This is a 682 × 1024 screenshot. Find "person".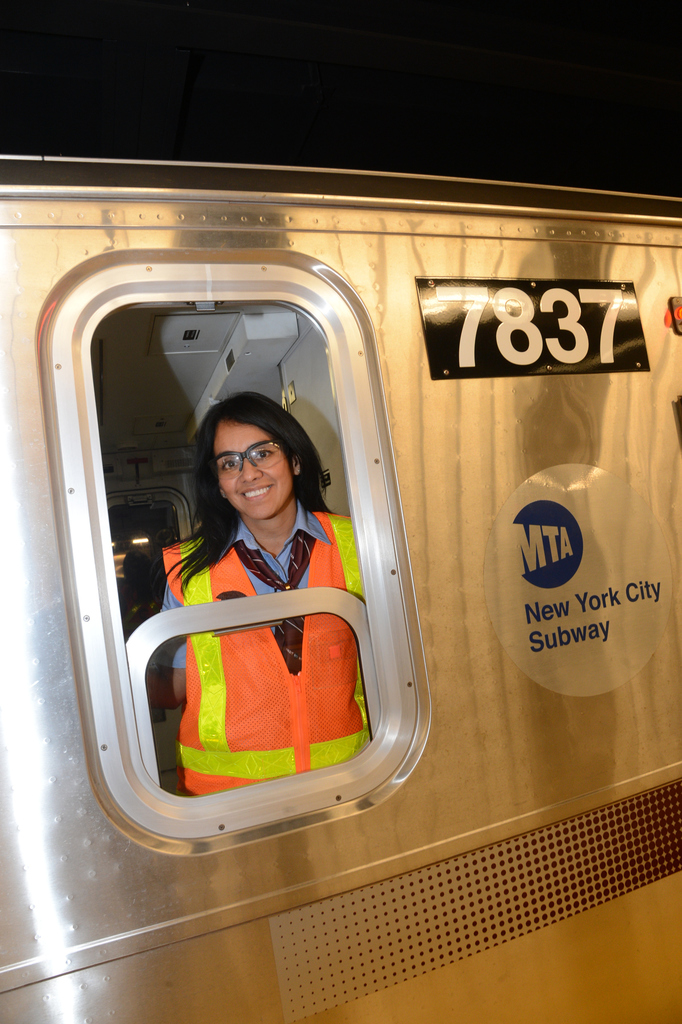
Bounding box: pyautogui.locateOnScreen(112, 356, 383, 837).
